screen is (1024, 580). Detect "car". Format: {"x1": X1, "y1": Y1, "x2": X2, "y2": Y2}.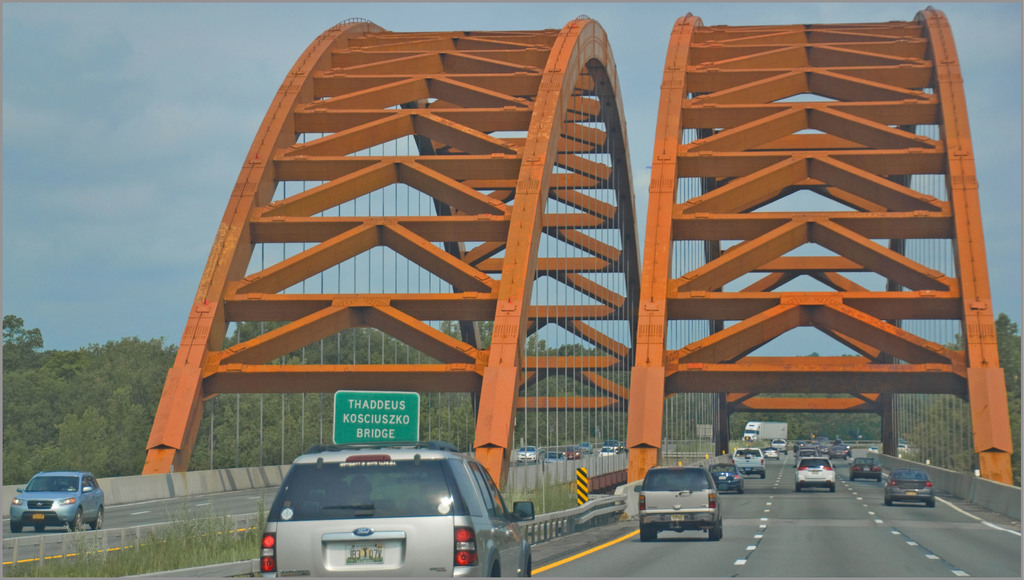
{"x1": 882, "y1": 466, "x2": 934, "y2": 506}.
